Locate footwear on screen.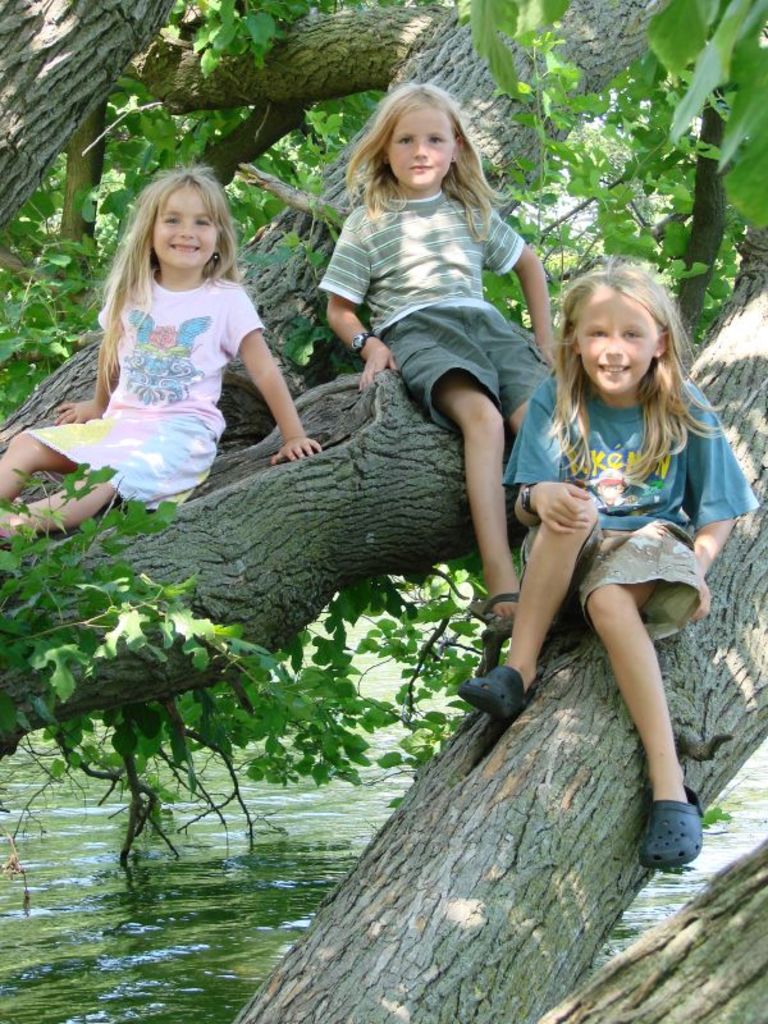
On screen at bbox(462, 591, 518, 641).
